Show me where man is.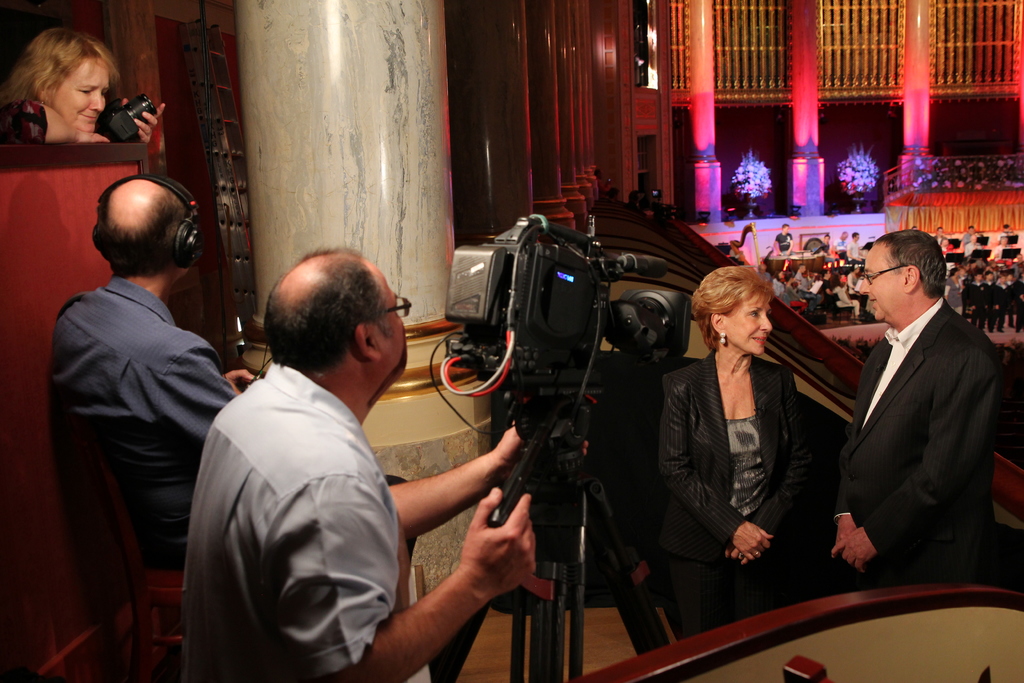
man is at {"x1": 848, "y1": 231, "x2": 868, "y2": 268}.
